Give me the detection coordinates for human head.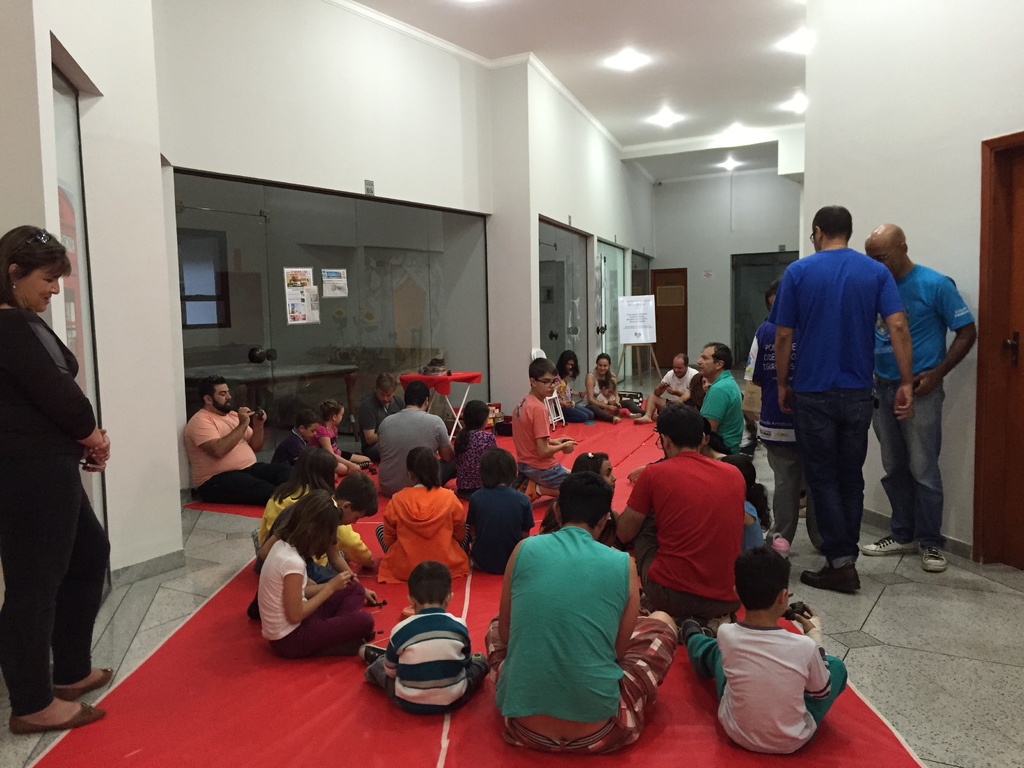
697/343/732/375.
